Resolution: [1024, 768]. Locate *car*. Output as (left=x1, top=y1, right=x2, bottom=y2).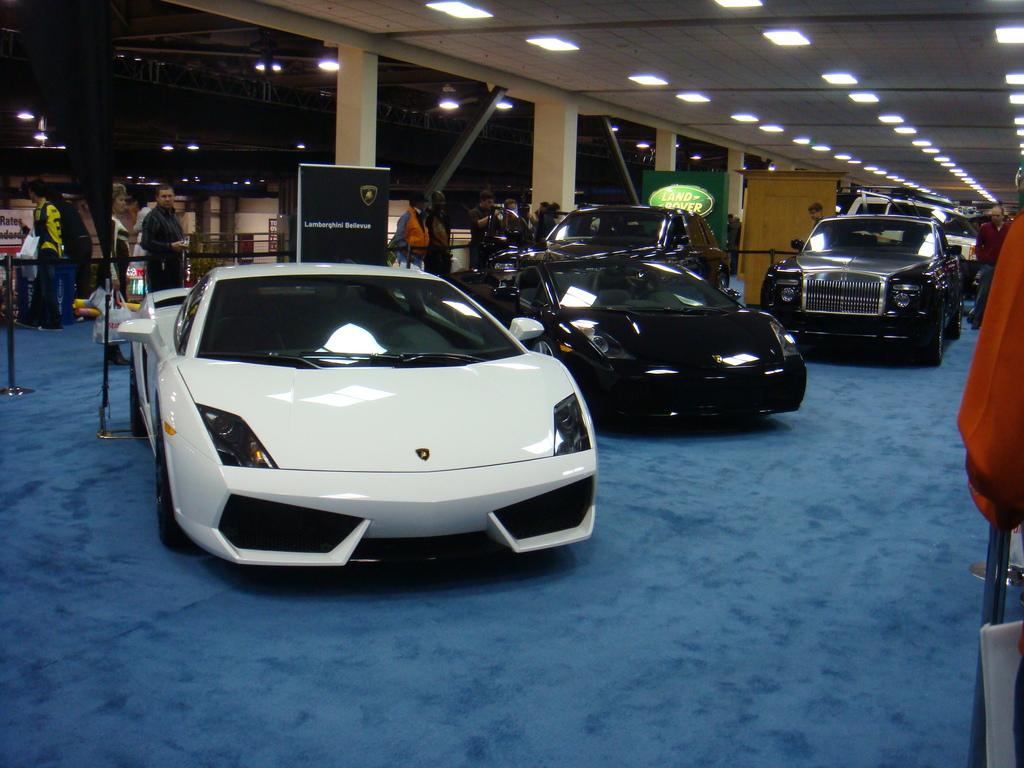
(left=112, top=262, right=599, bottom=569).
